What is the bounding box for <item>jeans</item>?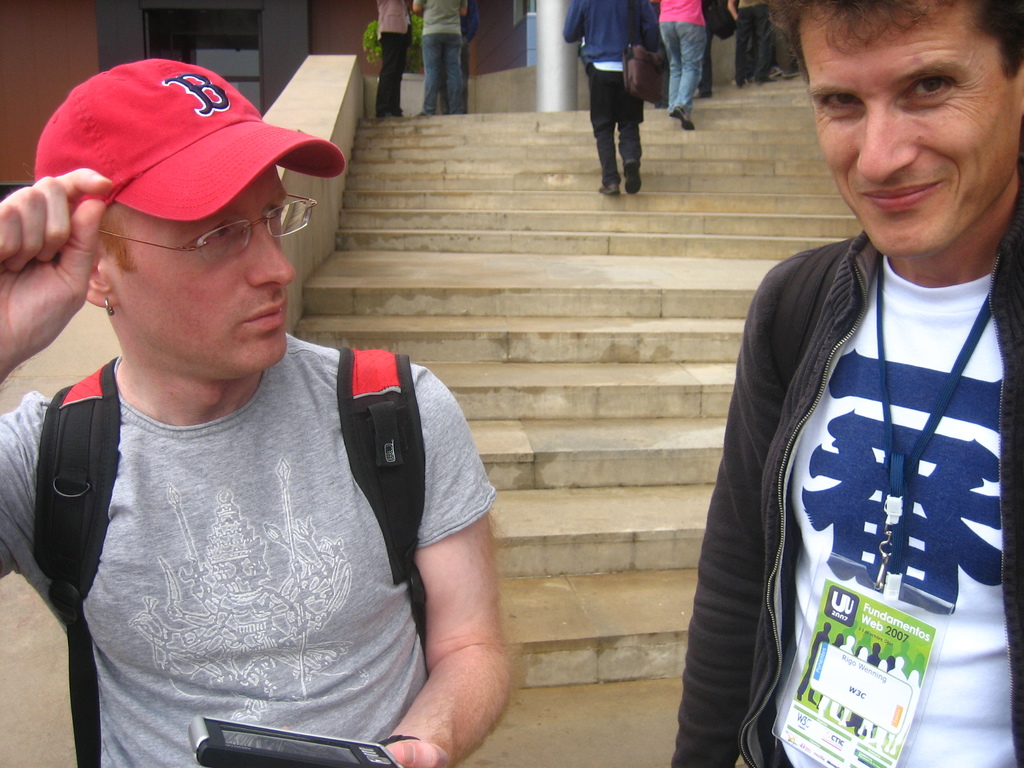
<region>419, 35, 465, 111</region>.
